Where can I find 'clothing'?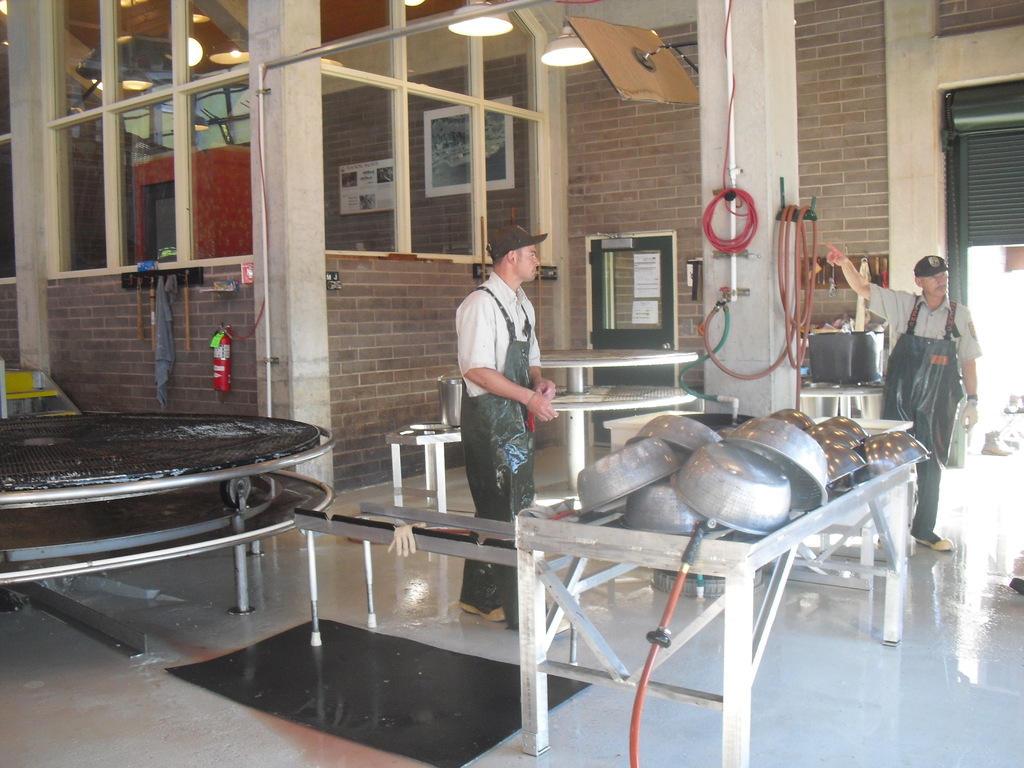
You can find it at (x1=453, y1=268, x2=538, y2=395).
